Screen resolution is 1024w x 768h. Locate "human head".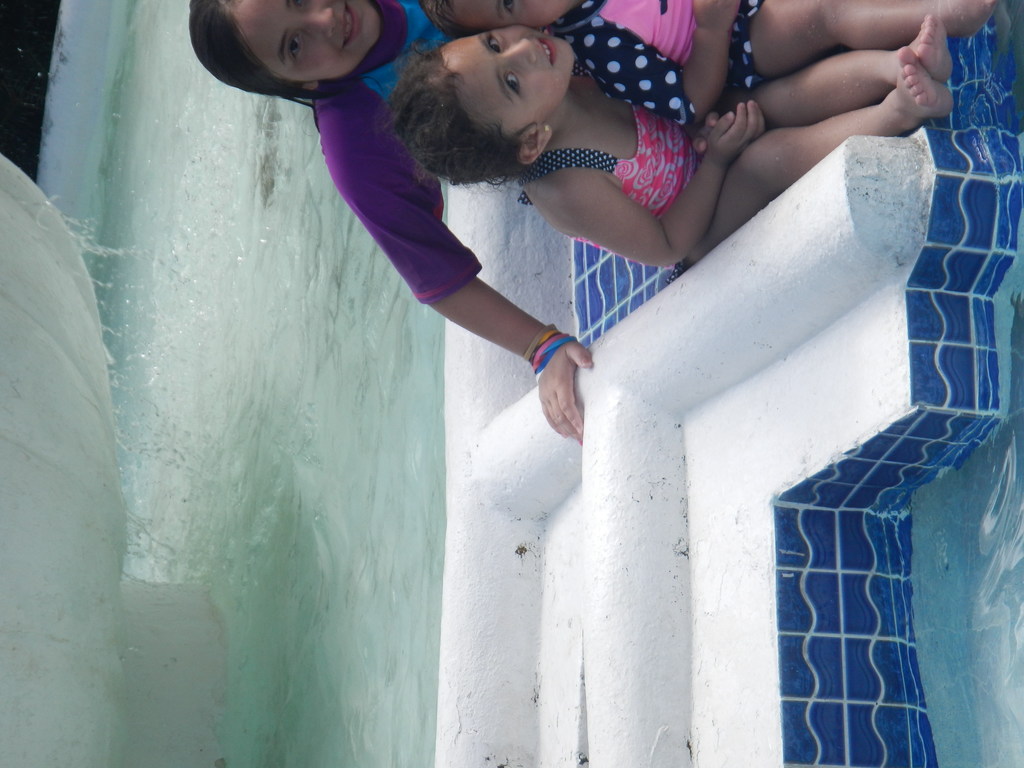
x1=191, y1=0, x2=383, y2=97.
